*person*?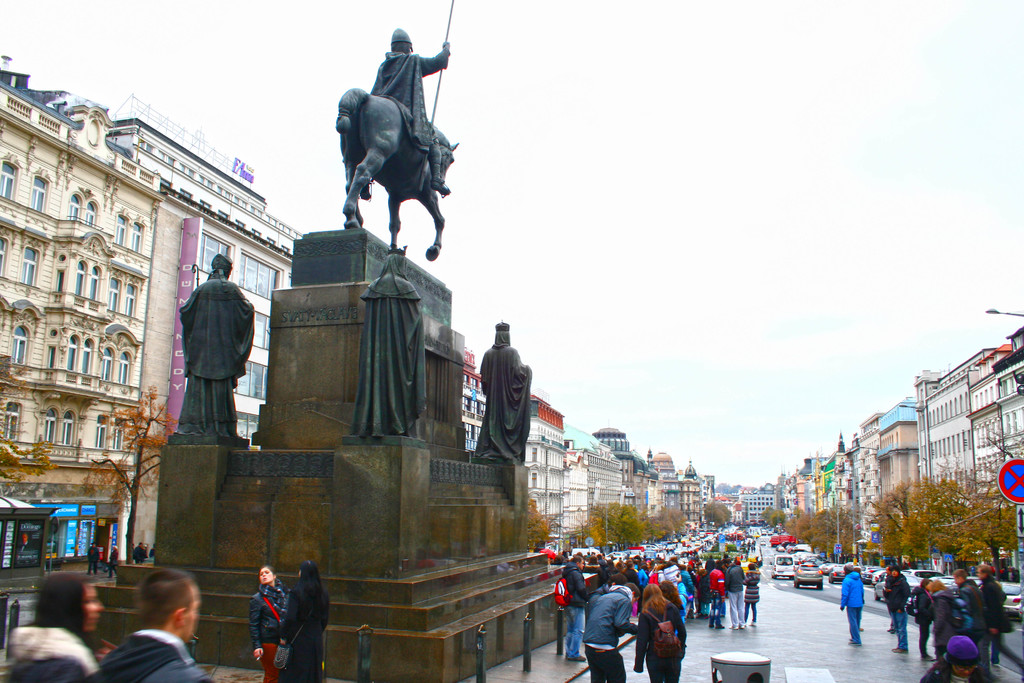
<box>707,559,725,630</box>
